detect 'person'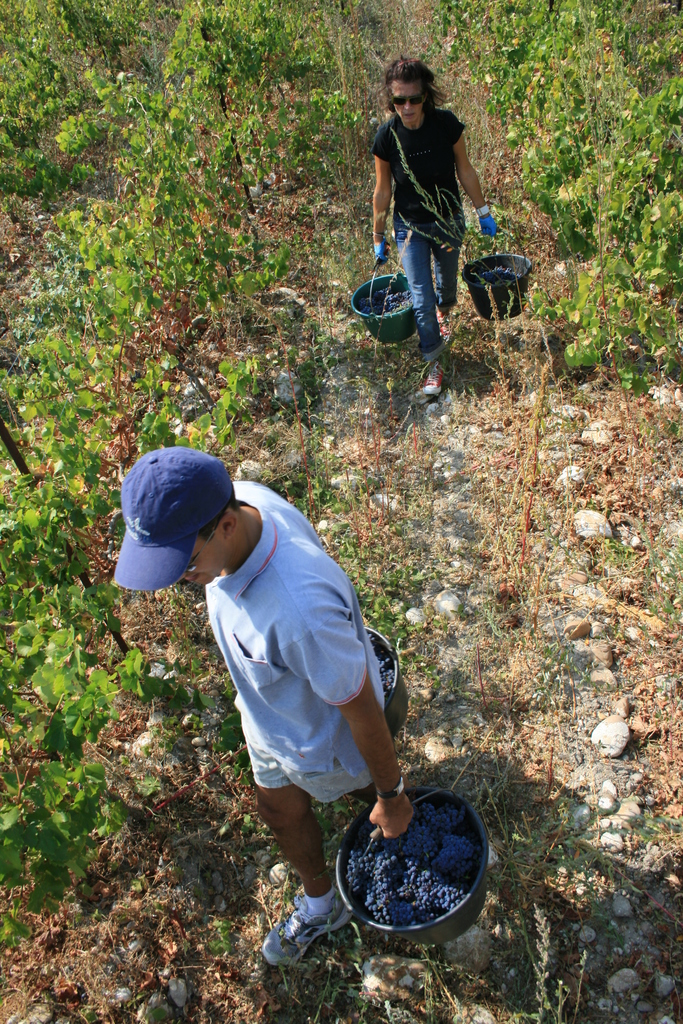
bbox(368, 52, 494, 398)
